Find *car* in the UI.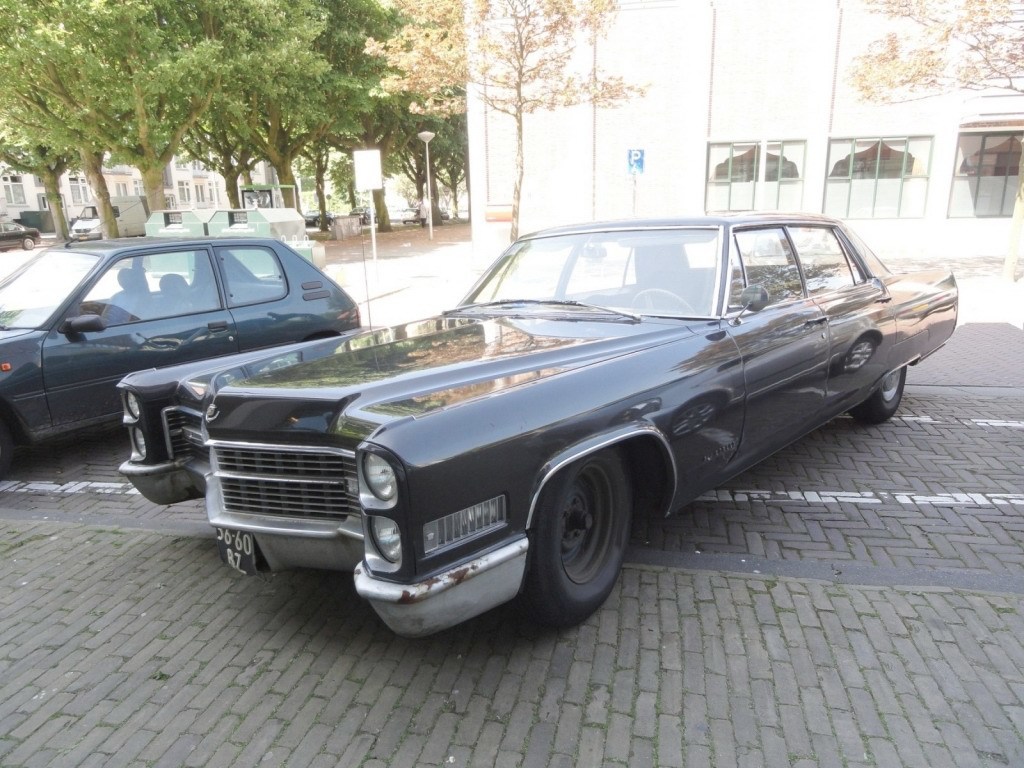
UI element at detection(120, 210, 960, 641).
